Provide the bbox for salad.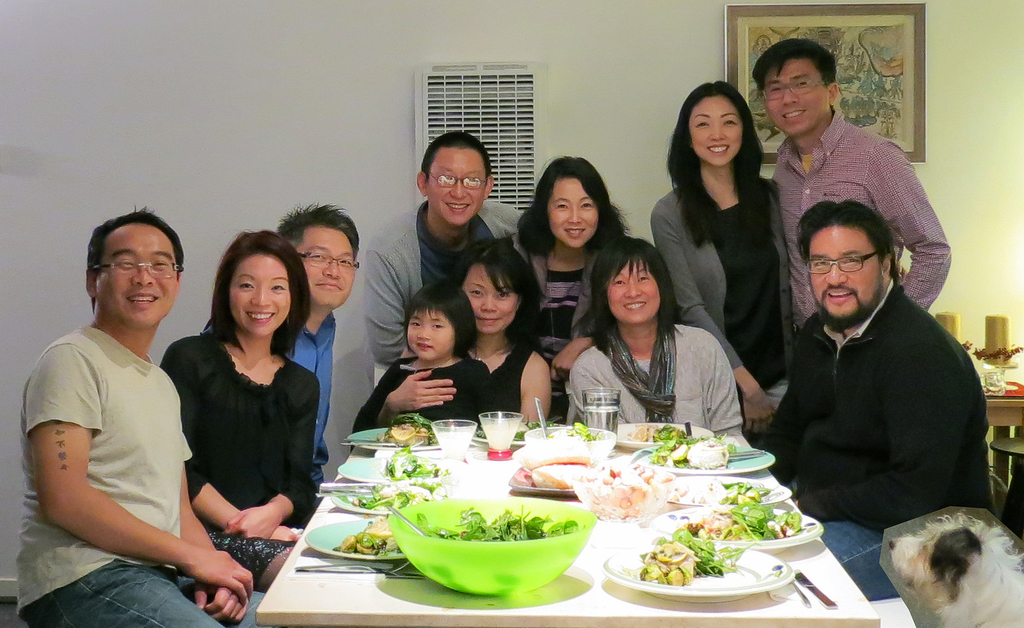
[x1=334, y1=474, x2=450, y2=513].
